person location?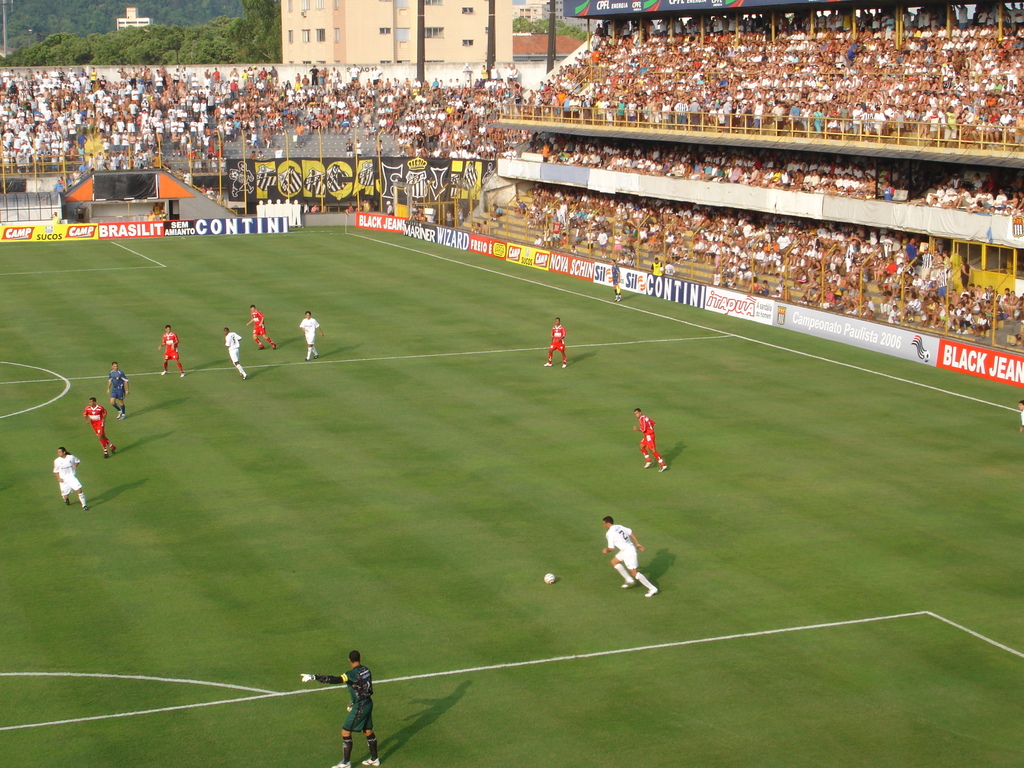
{"left": 219, "top": 331, "right": 256, "bottom": 379}
